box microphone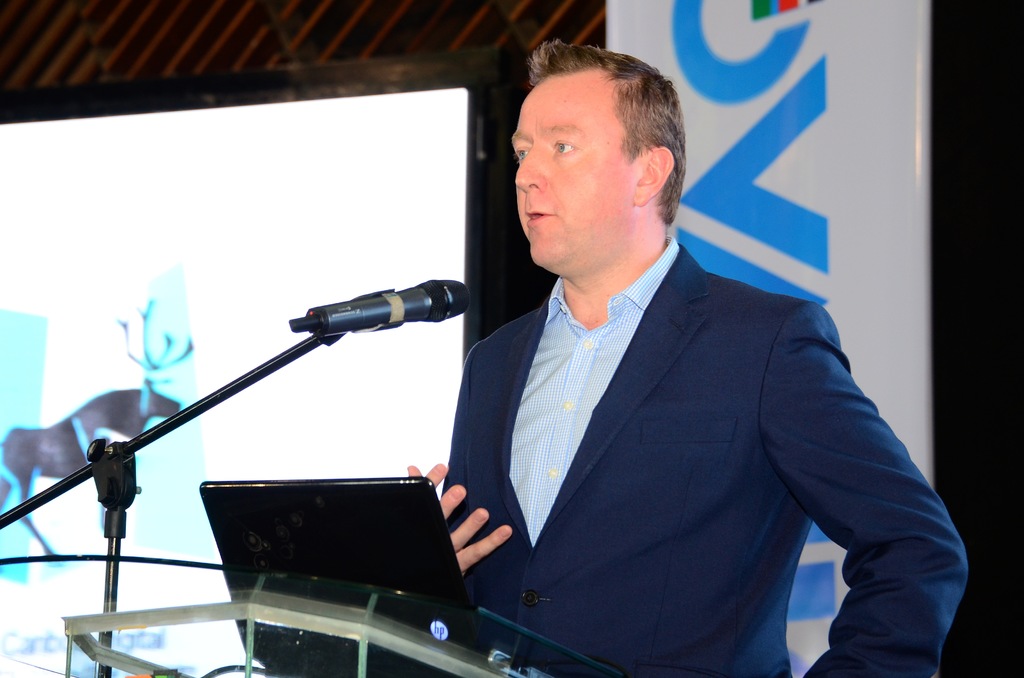
l=249, t=277, r=461, b=362
